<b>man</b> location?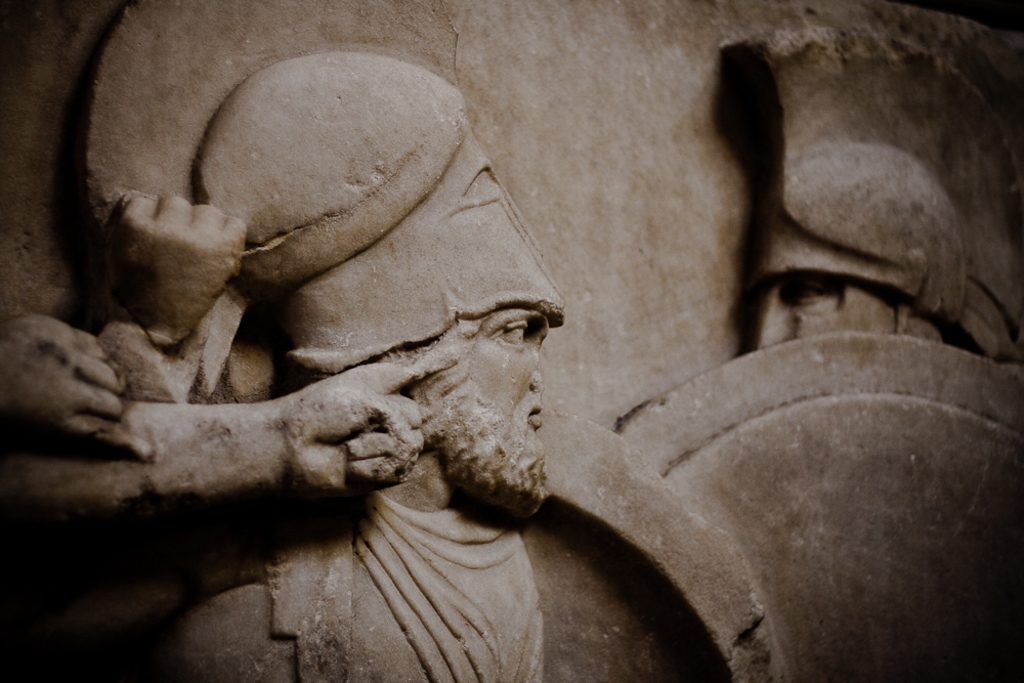
bbox(152, 56, 563, 682)
